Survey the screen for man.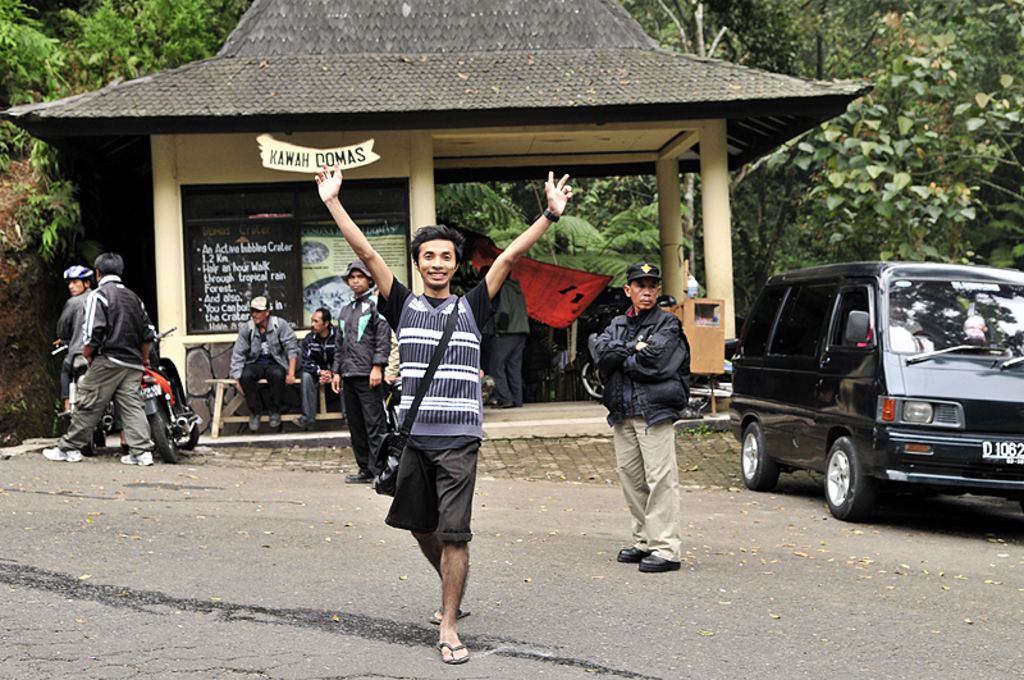
Survey found: 329:260:396:485.
